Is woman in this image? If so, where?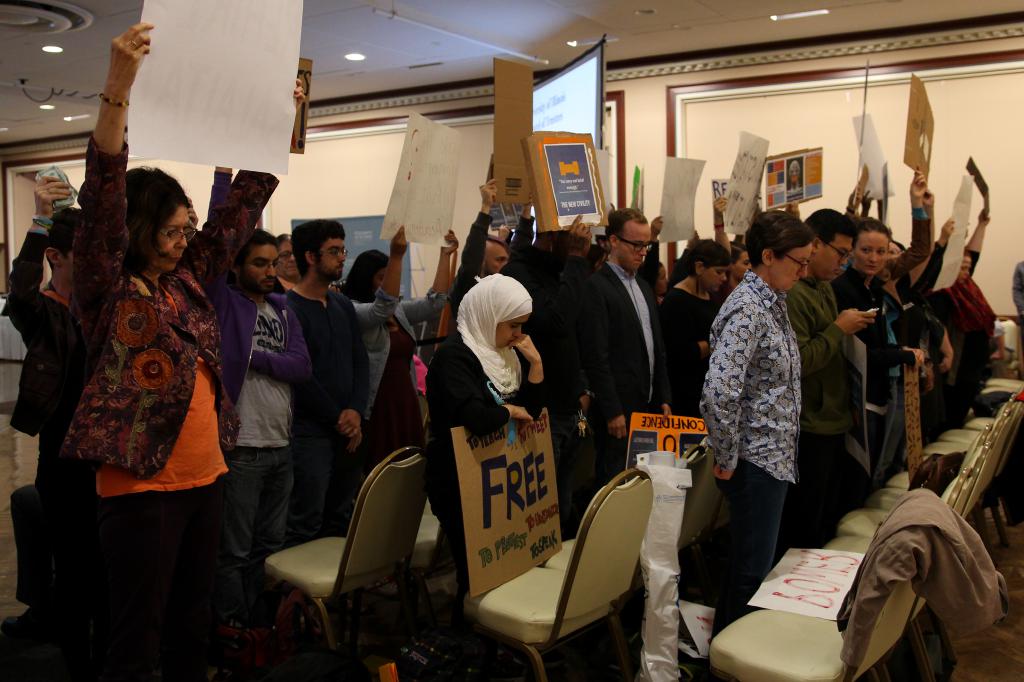
Yes, at box(947, 200, 1008, 419).
